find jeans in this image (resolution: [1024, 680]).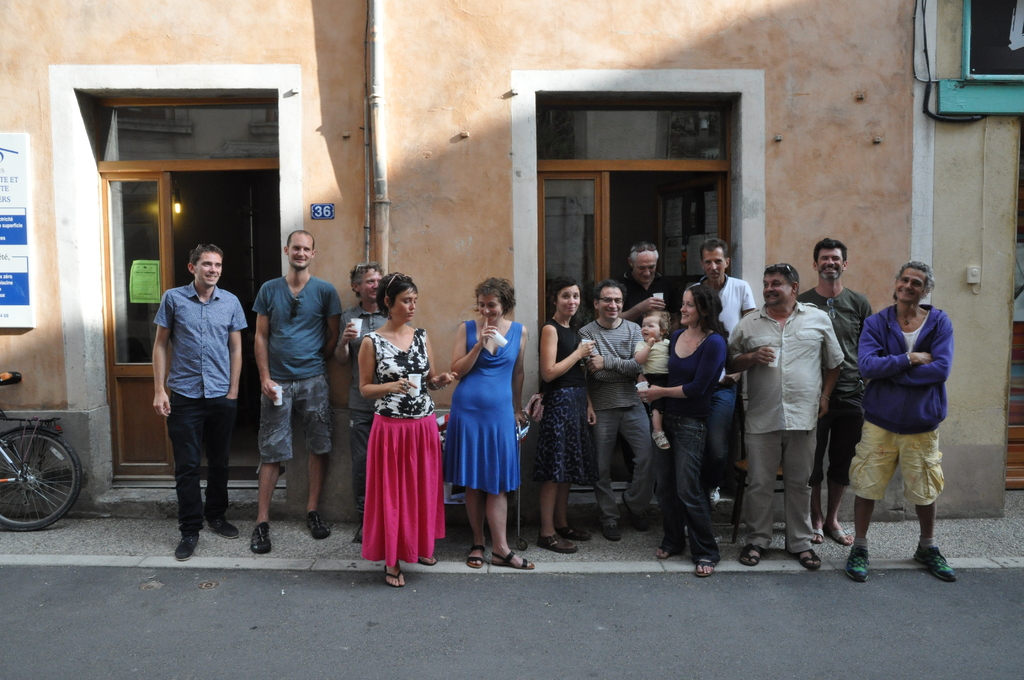
crop(156, 389, 237, 542).
